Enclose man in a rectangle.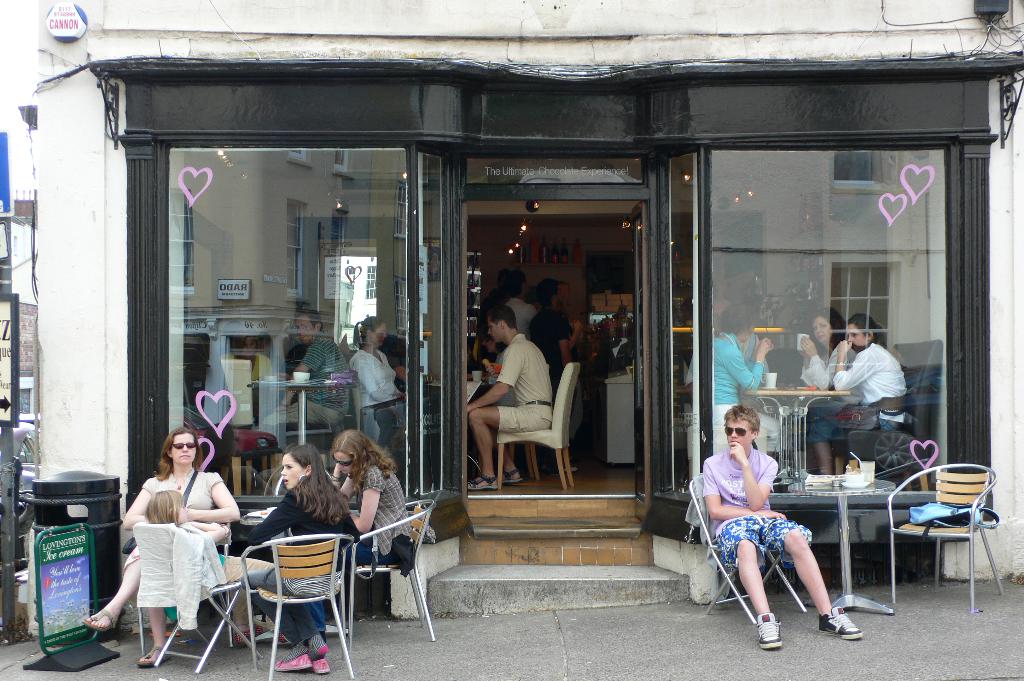
<region>704, 408, 836, 647</region>.
